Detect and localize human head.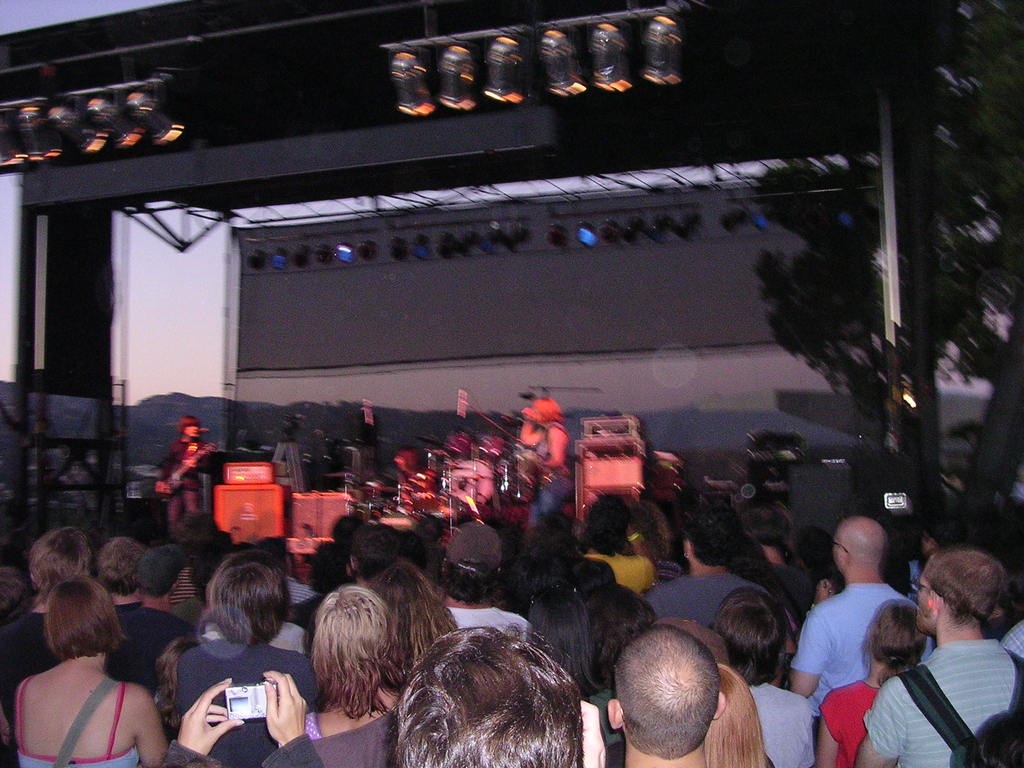
Localized at BBox(179, 415, 199, 439).
